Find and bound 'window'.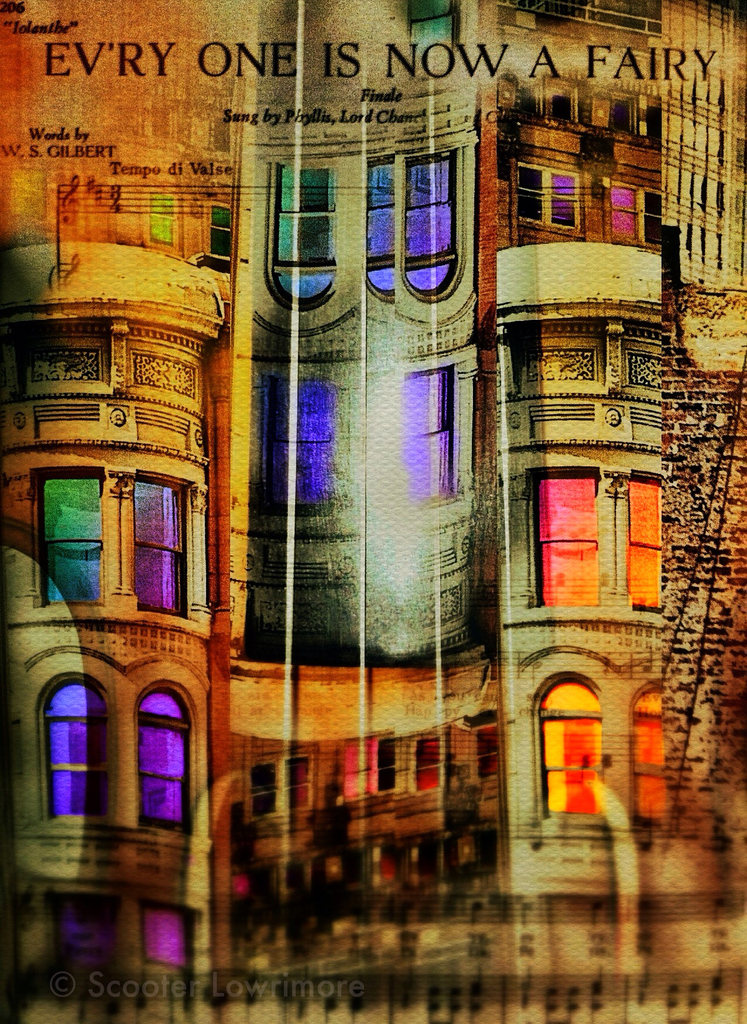
Bound: bbox(474, 716, 501, 774).
